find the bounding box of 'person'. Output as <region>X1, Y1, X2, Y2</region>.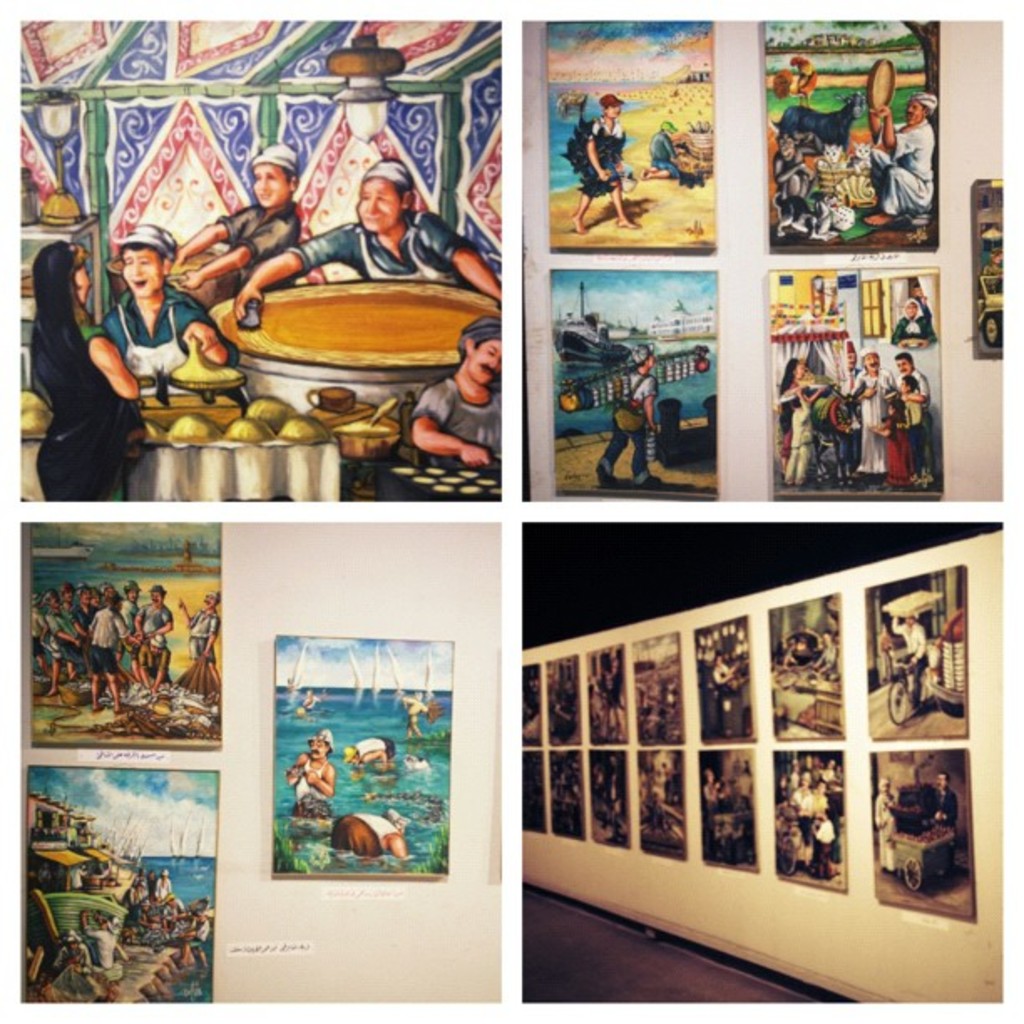
<region>32, 576, 174, 699</region>.
